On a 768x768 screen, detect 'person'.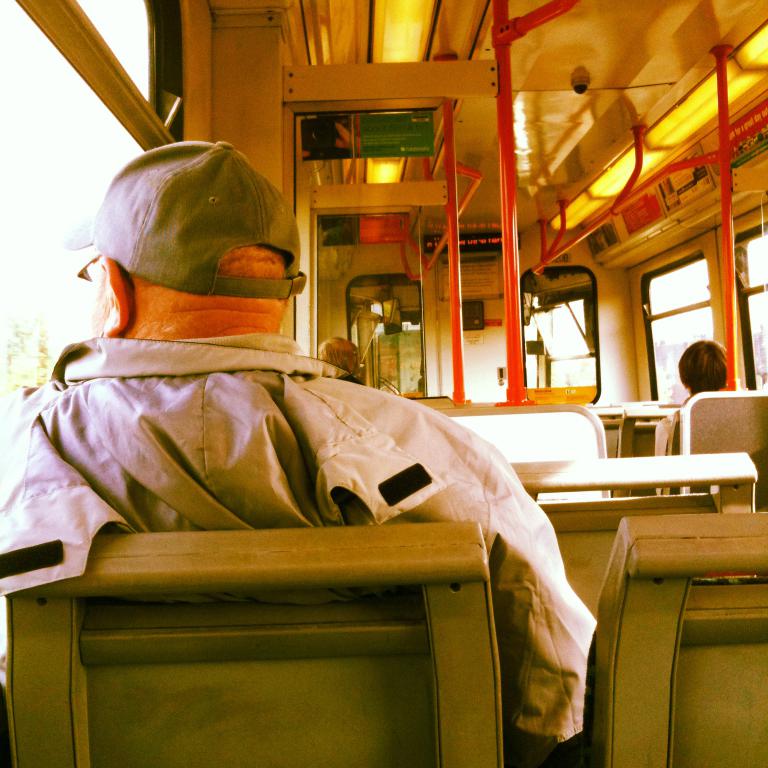
(313,332,360,382).
